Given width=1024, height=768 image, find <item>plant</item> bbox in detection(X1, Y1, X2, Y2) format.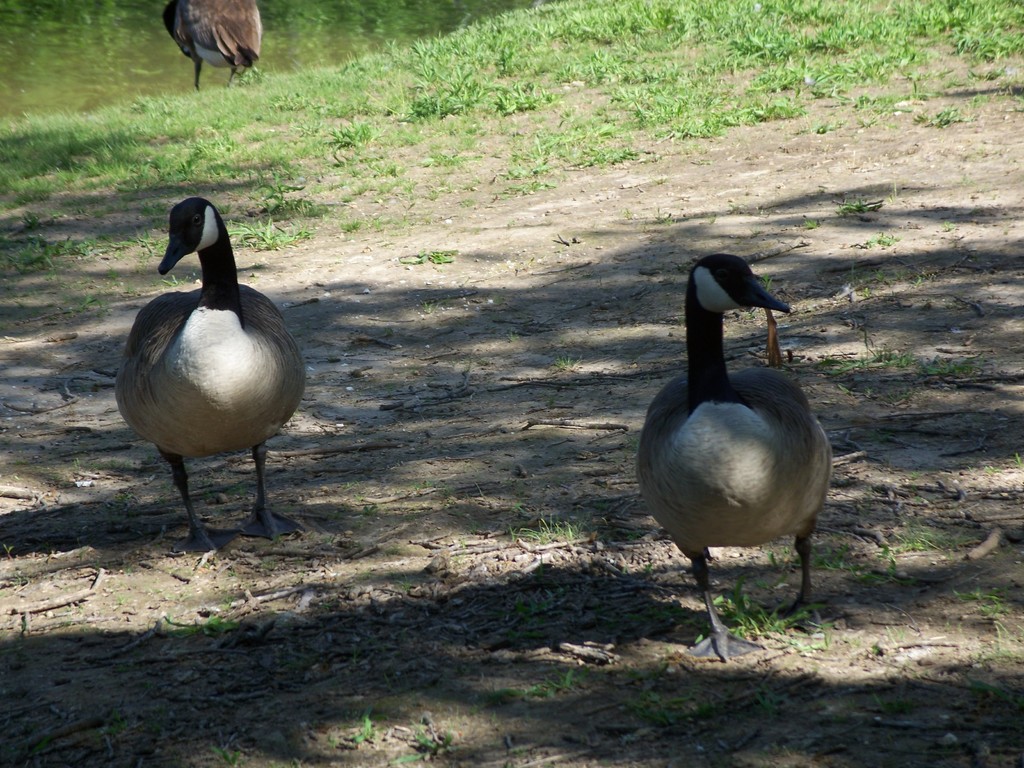
detection(416, 250, 452, 270).
